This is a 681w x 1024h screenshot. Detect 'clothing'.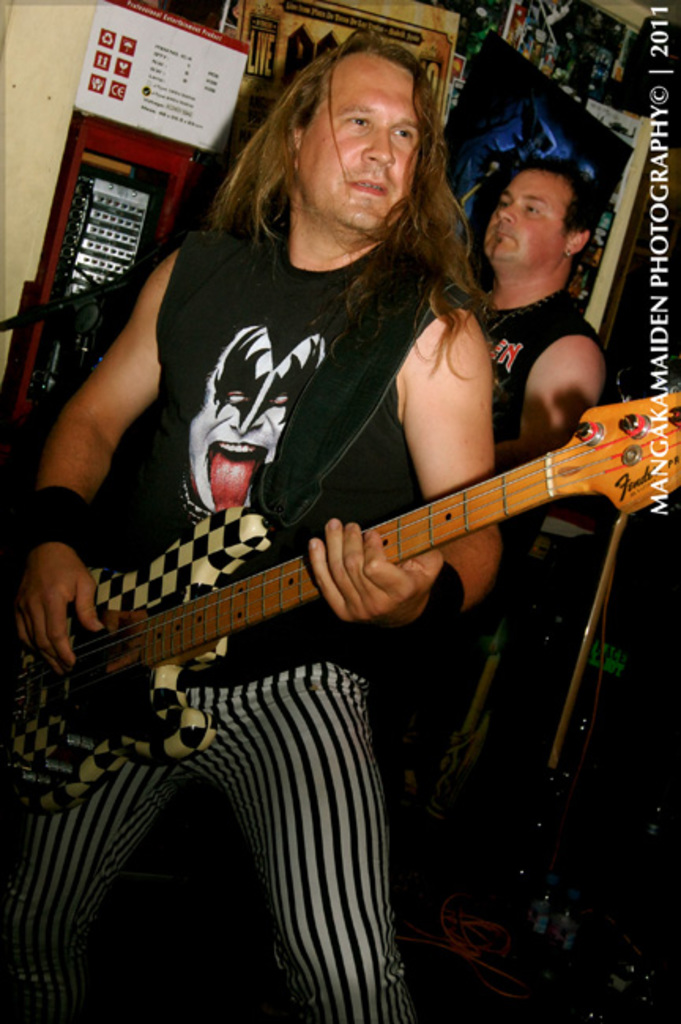
(366,273,612,859).
